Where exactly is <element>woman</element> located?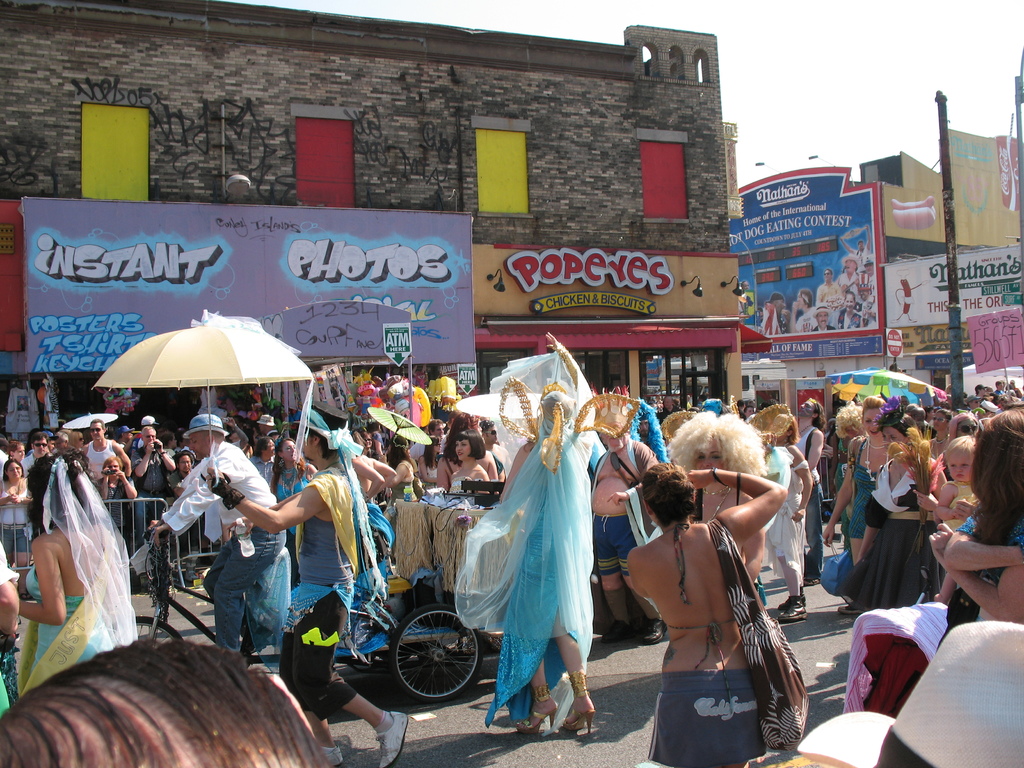
Its bounding box is <box>838,395,893,614</box>.
